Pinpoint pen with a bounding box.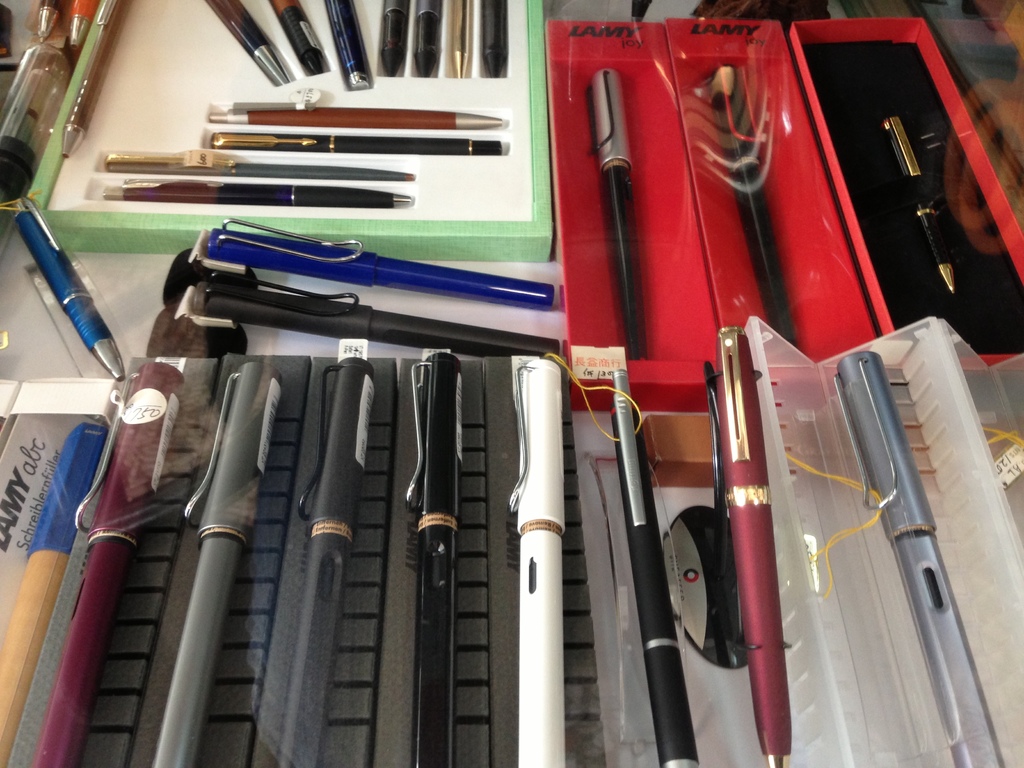
152,351,280,767.
